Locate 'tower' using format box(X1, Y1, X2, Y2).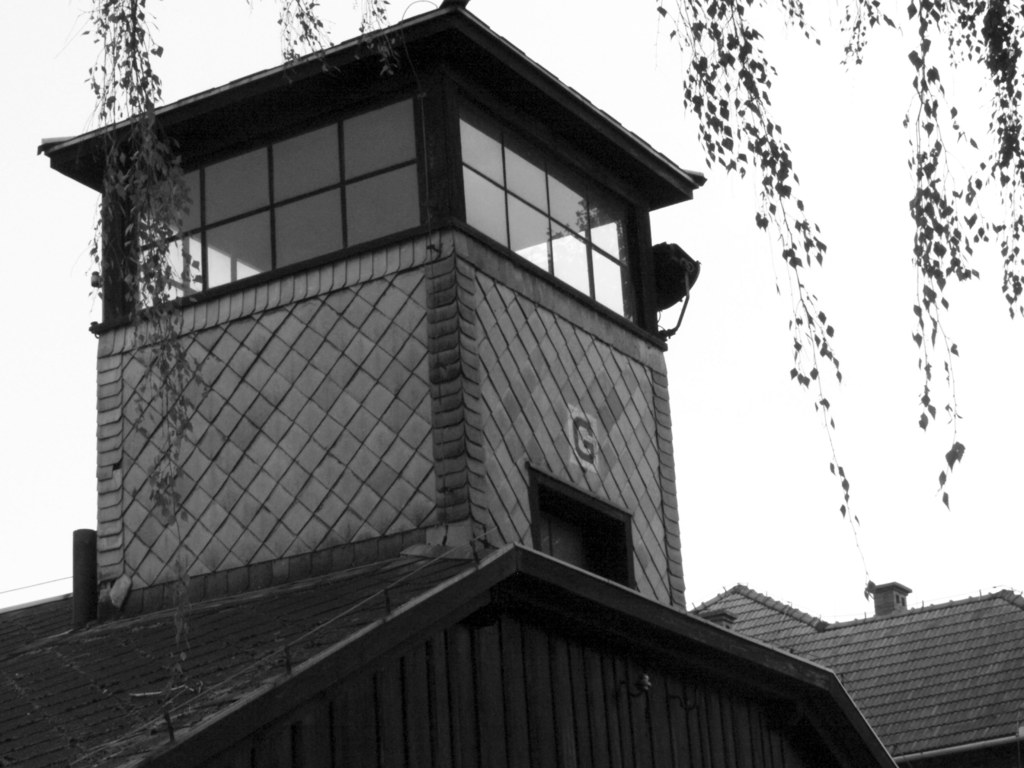
box(1, 0, 907, 767).
